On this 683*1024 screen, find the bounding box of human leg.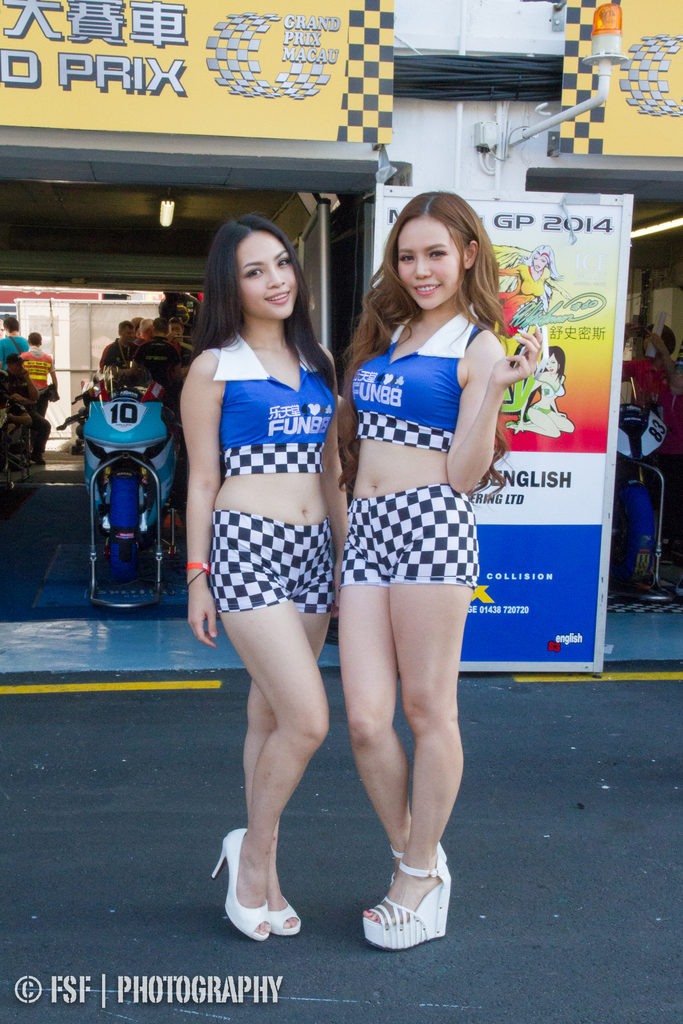
Bounding box: left=369, top=584, right=476, bottom=962.
